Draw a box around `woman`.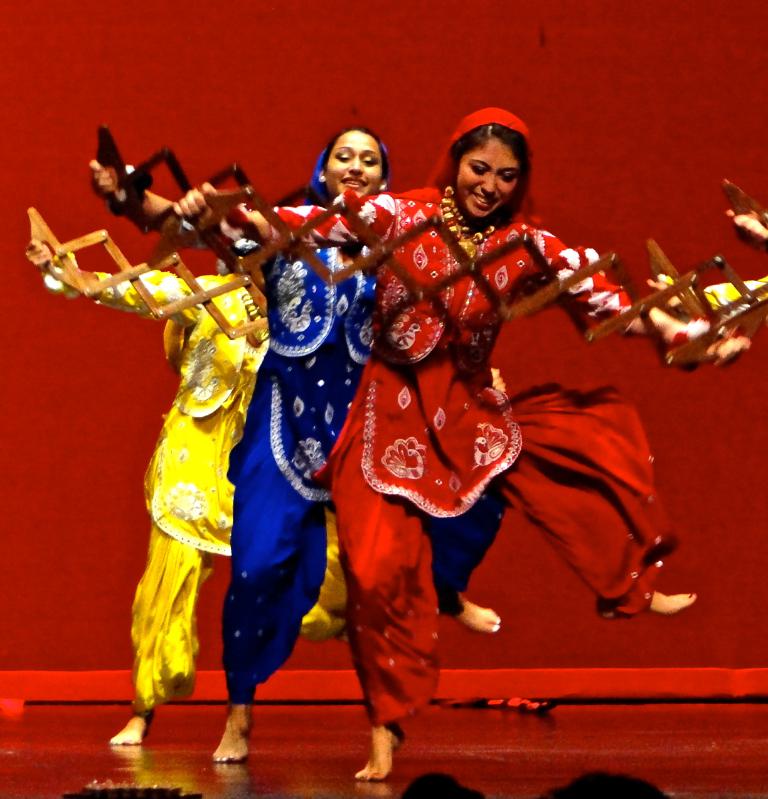
pyautogui.locateOnScreen(14, 228, 358, 739).
